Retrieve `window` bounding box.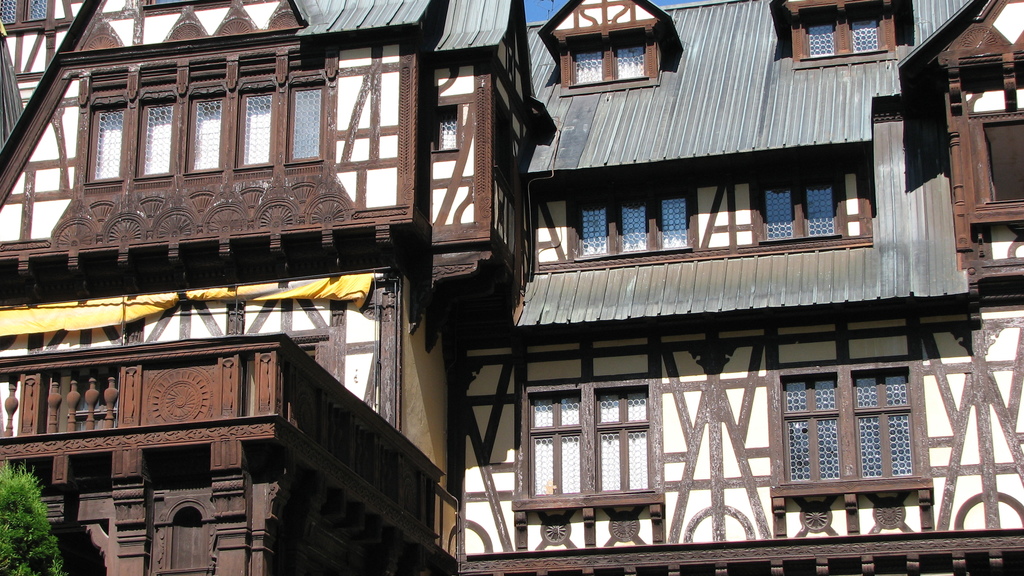
Bounding box: 792/1/886/67.
